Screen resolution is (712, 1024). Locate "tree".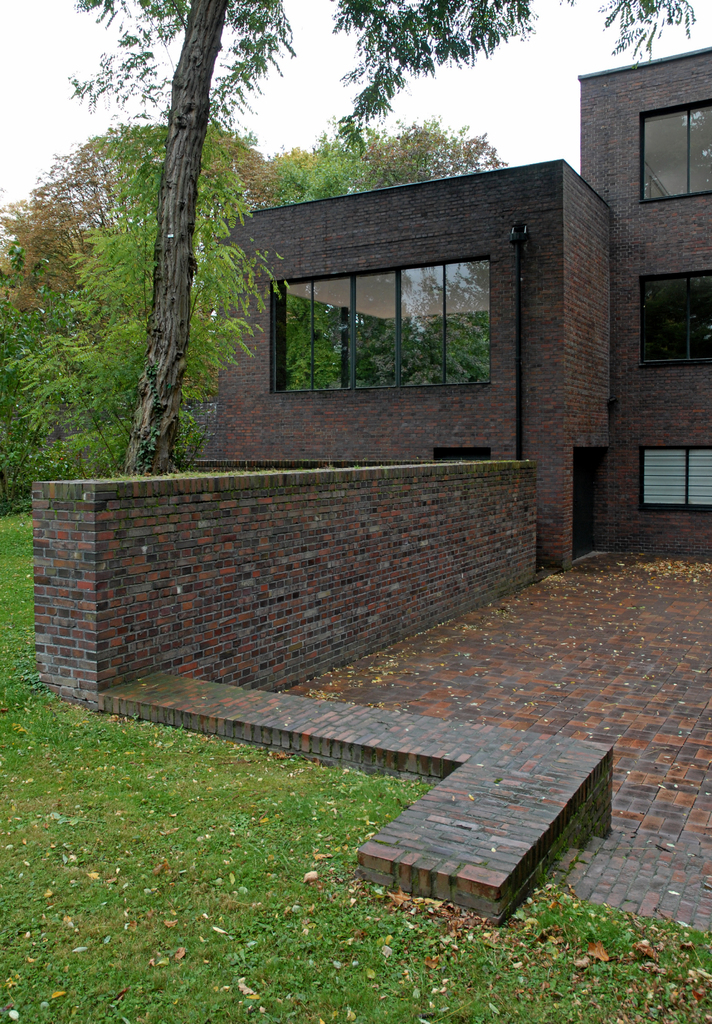
[left=69, top=0, right=703, bottom=465].
